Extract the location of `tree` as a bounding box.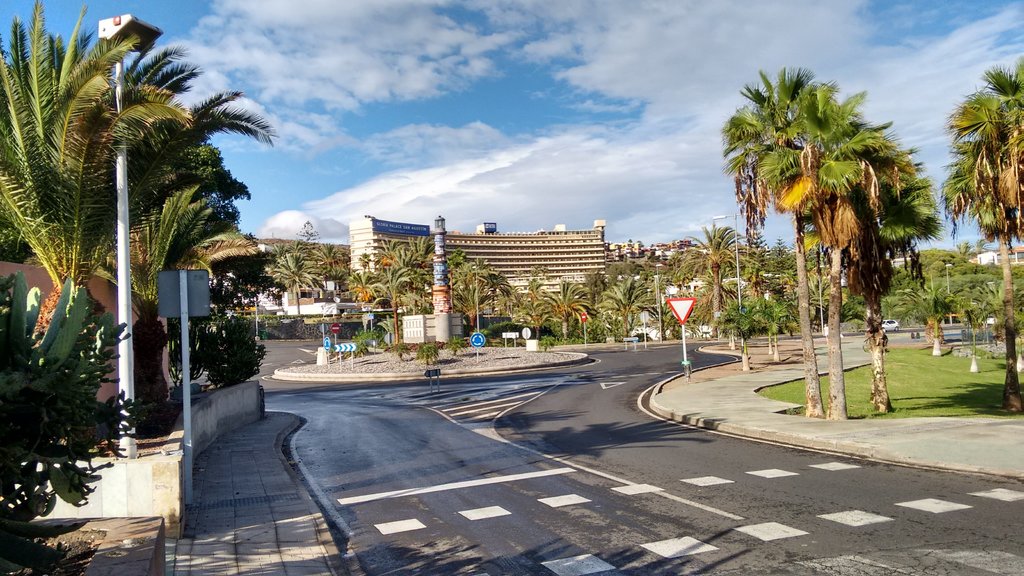
(105,80,220,311).
